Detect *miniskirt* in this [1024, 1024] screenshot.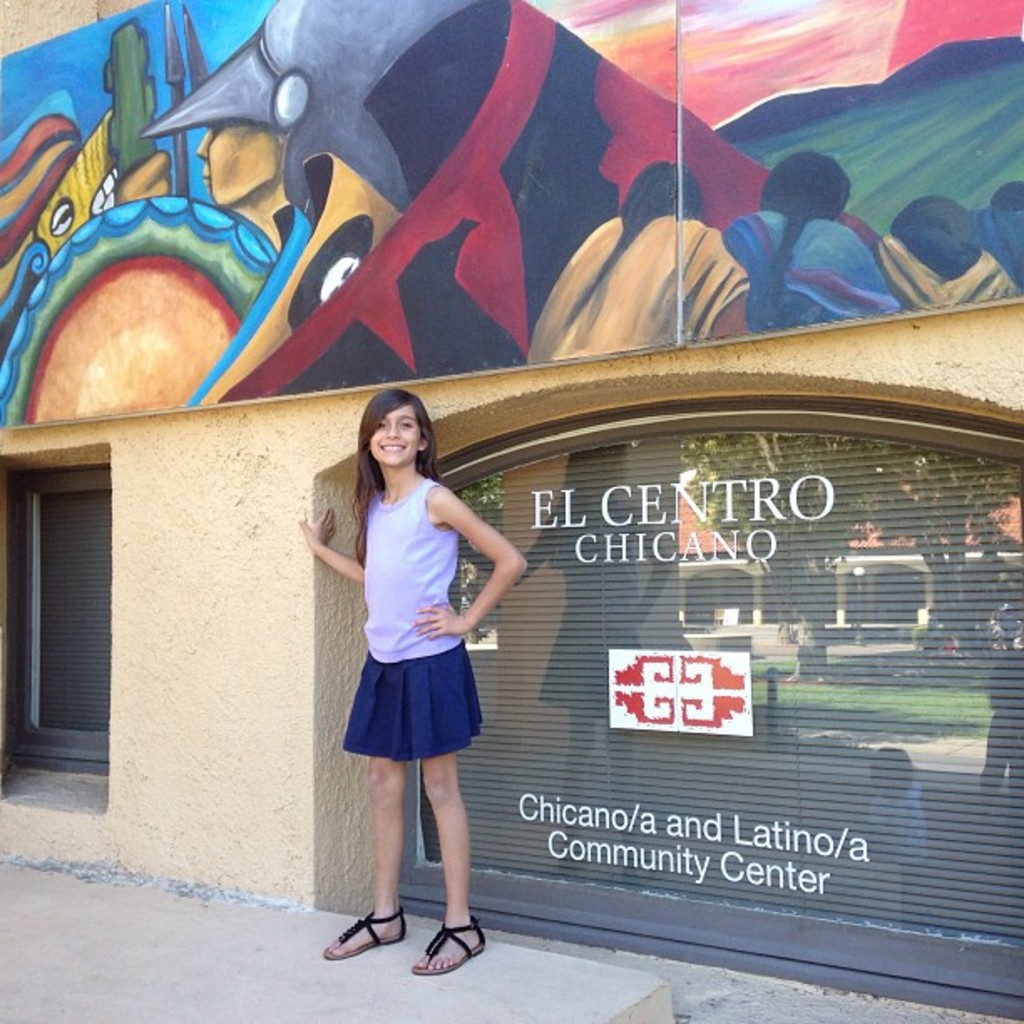
Detection: x1=343, y1=639, x2=485, y2=766.
